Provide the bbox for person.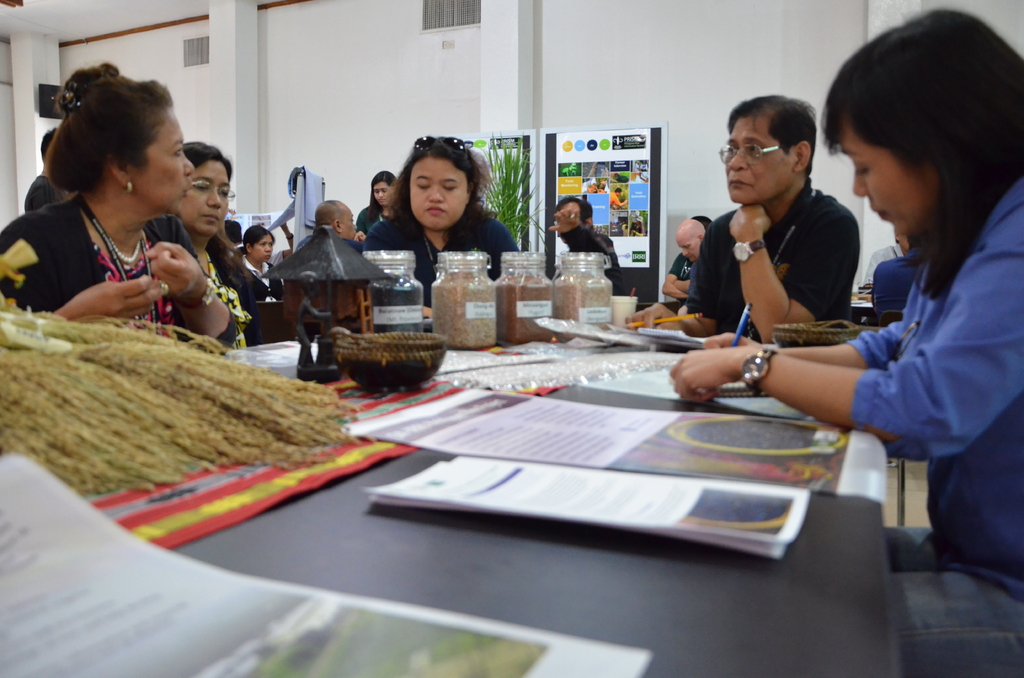
{"x1": 628, "y1": 100, "x2": 861, "y2": 325}.
